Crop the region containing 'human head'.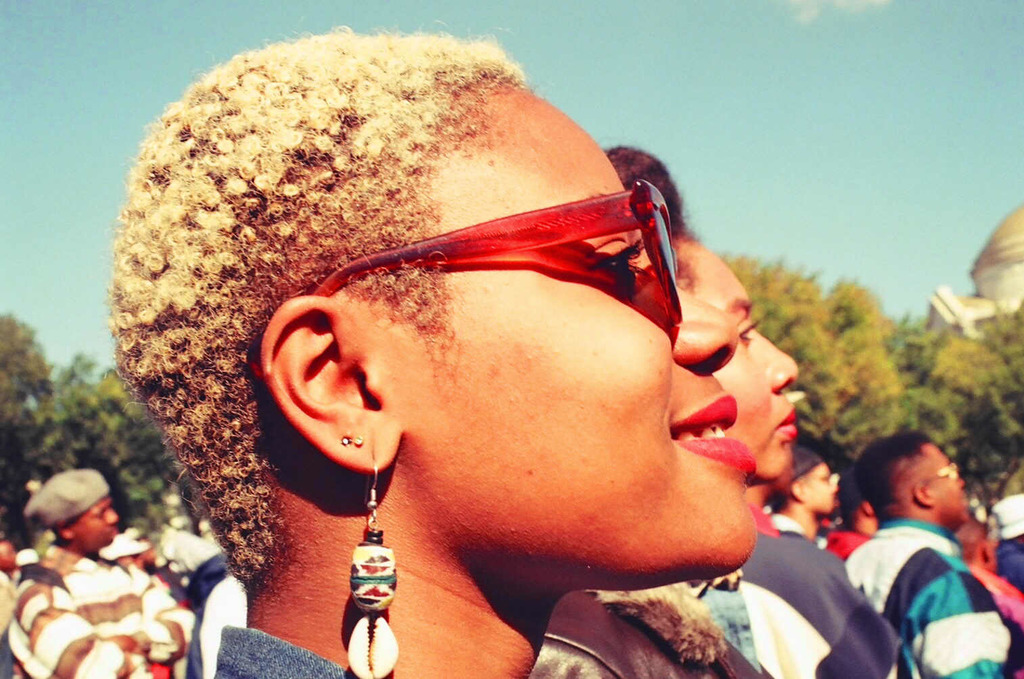
Crop region: crop(20, 468, 116, 555).
